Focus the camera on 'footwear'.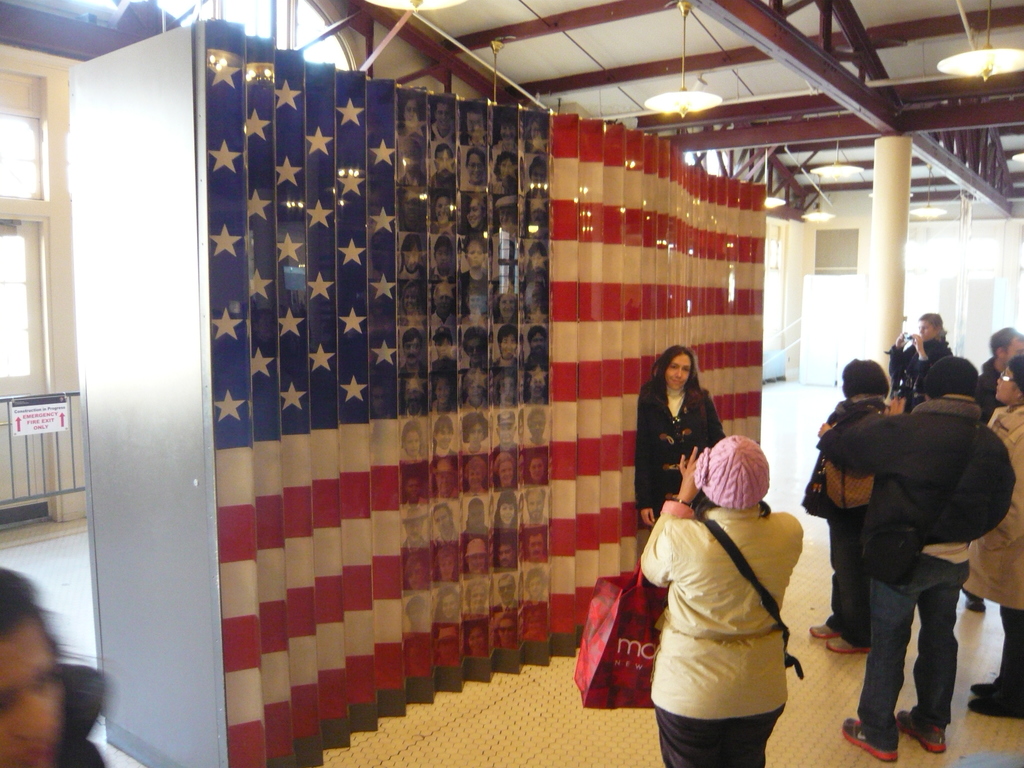
Focus region: region(895, 705, 946, 755).
